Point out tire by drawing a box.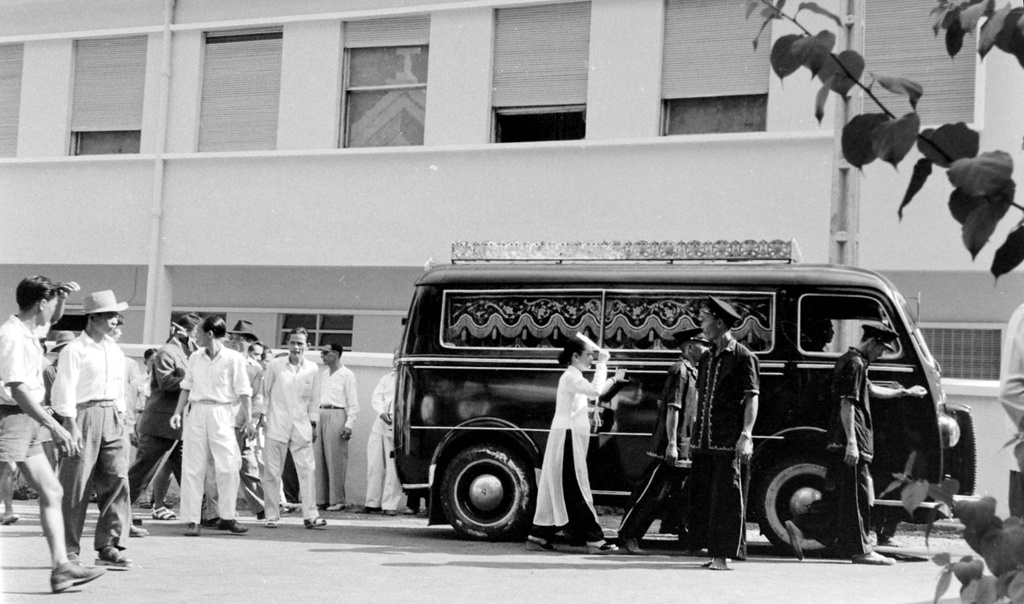
(436, 446, 532, 539).
